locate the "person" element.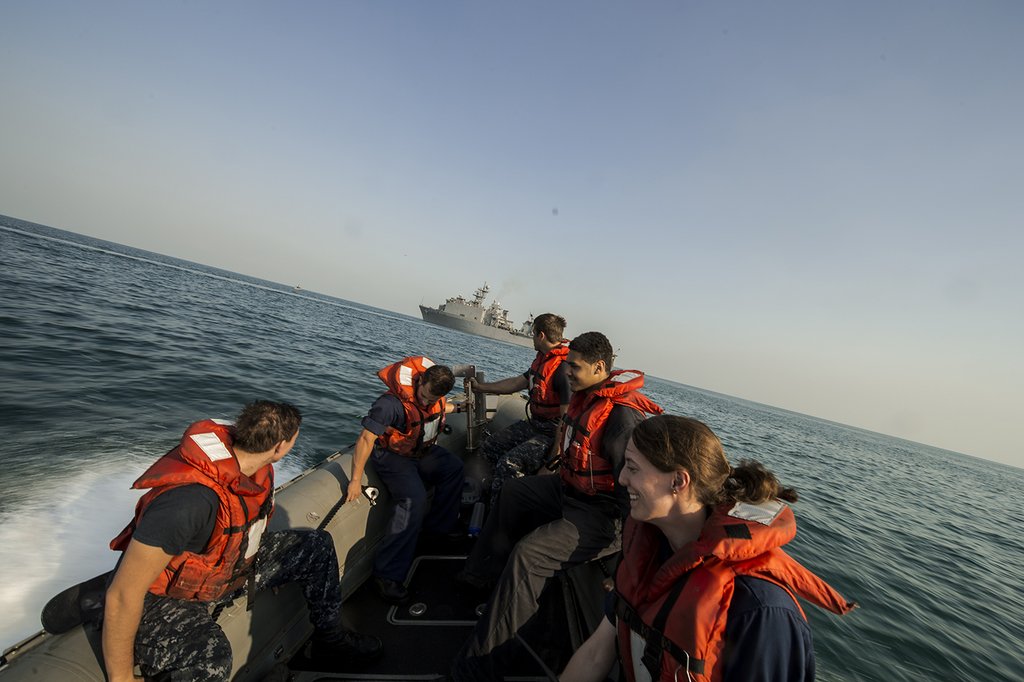
Element bbox: <box>552,416,857,681</box>.
